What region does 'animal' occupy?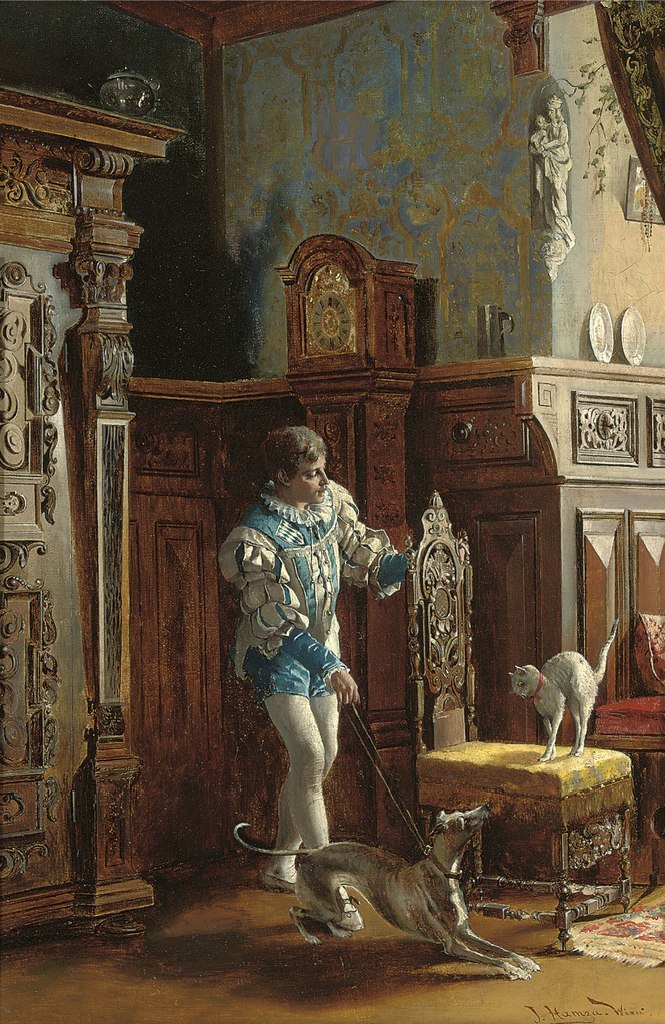
x1=233 y1=817 x2=542 y2=966.
